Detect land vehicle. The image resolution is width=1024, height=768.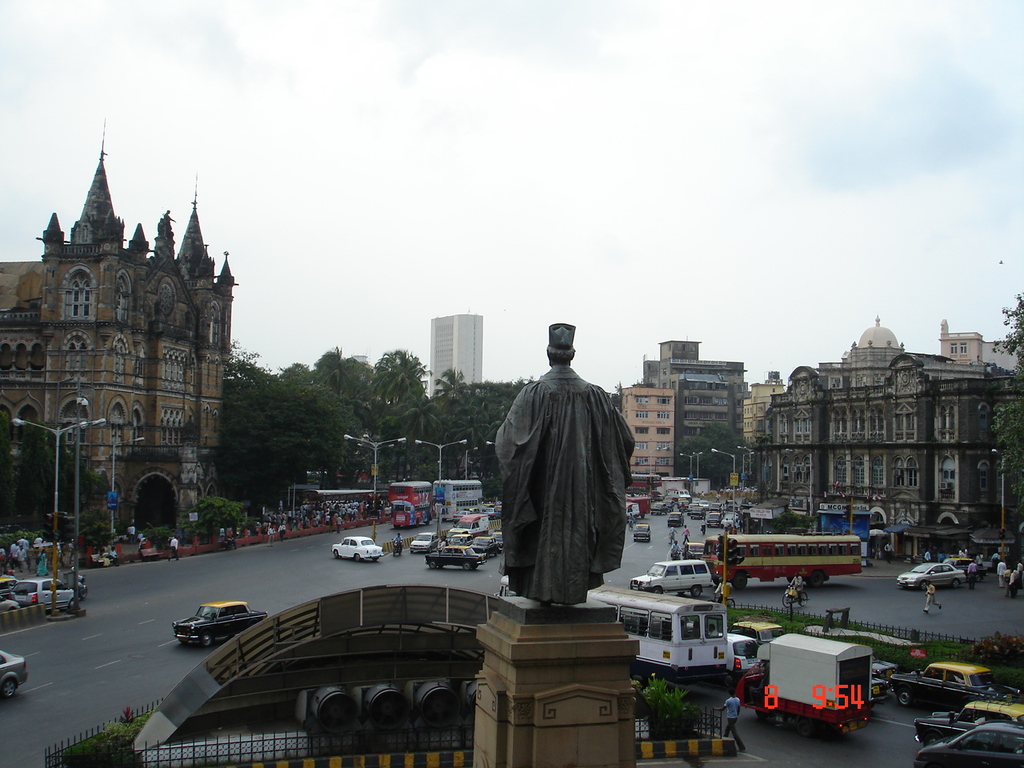
[x1=494, y1=502, x2=502, y2=513].
